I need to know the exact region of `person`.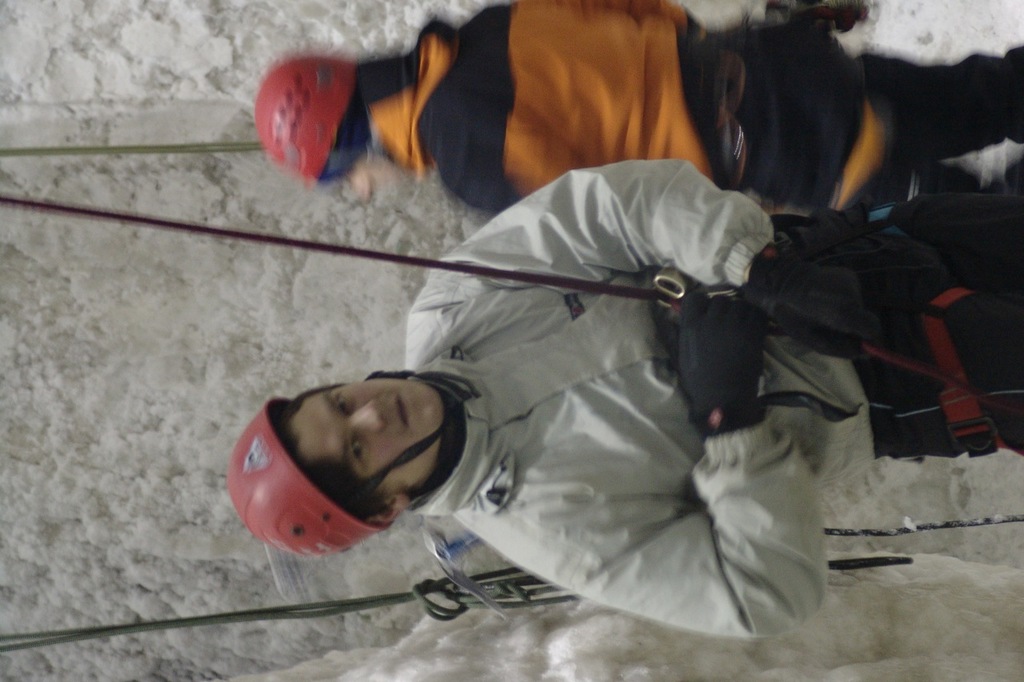
Region: {"left": 222, "top": 156, "right": 1023, "bottom": 639}.
